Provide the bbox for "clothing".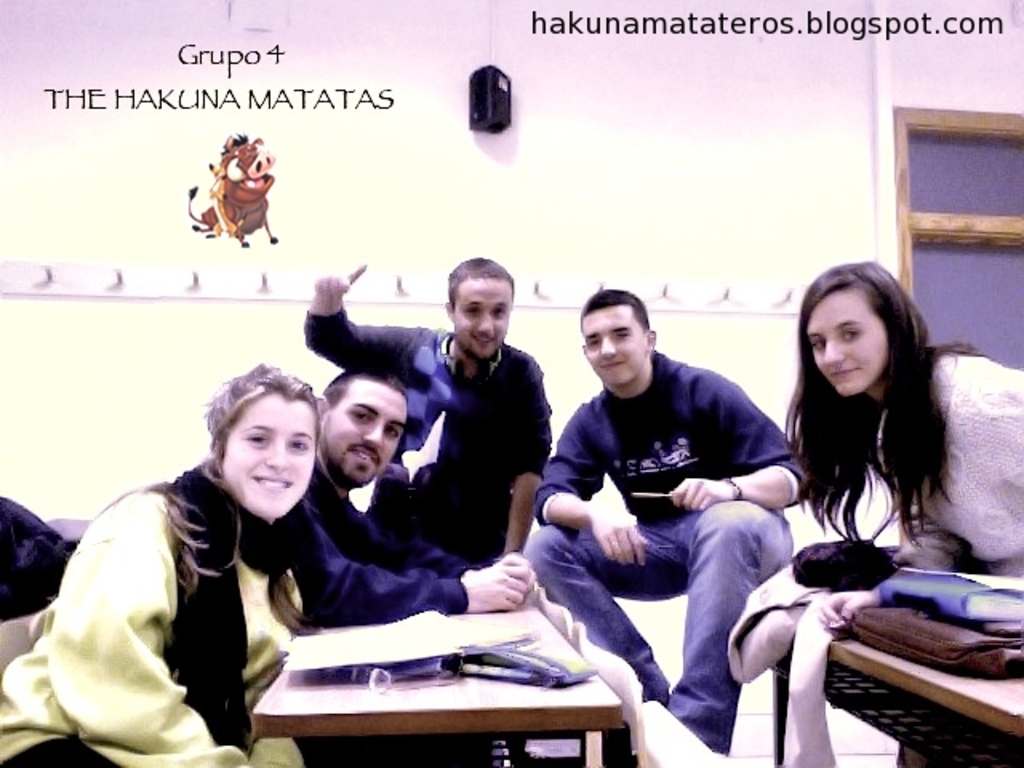
pyautogui.locateOnScreen(294, 461, 477, 630).
